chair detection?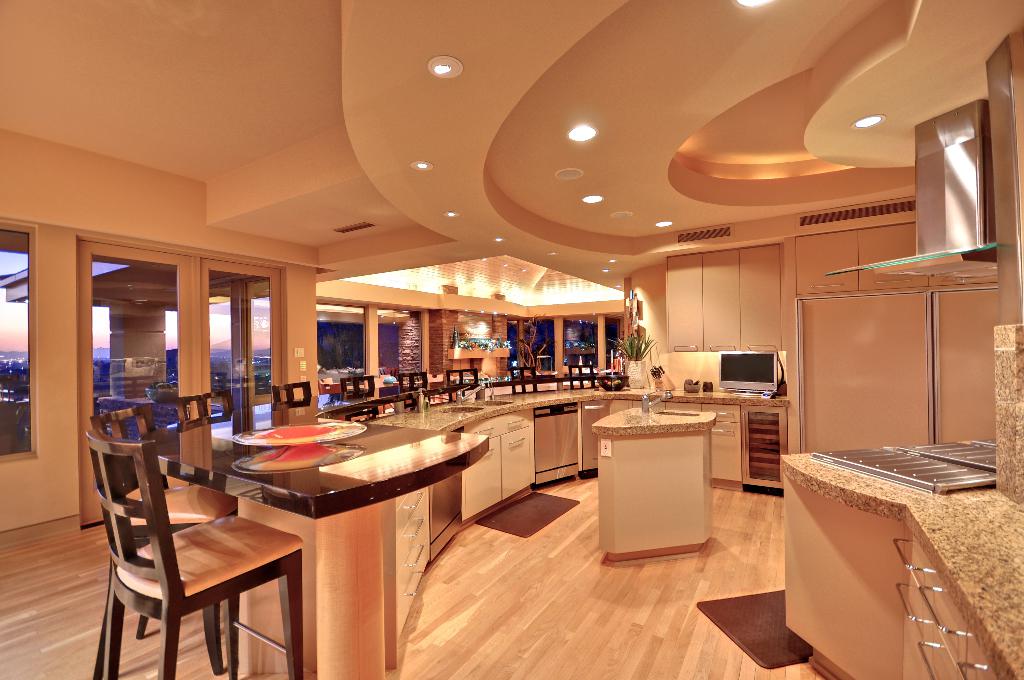
174, 392, 239, 429
